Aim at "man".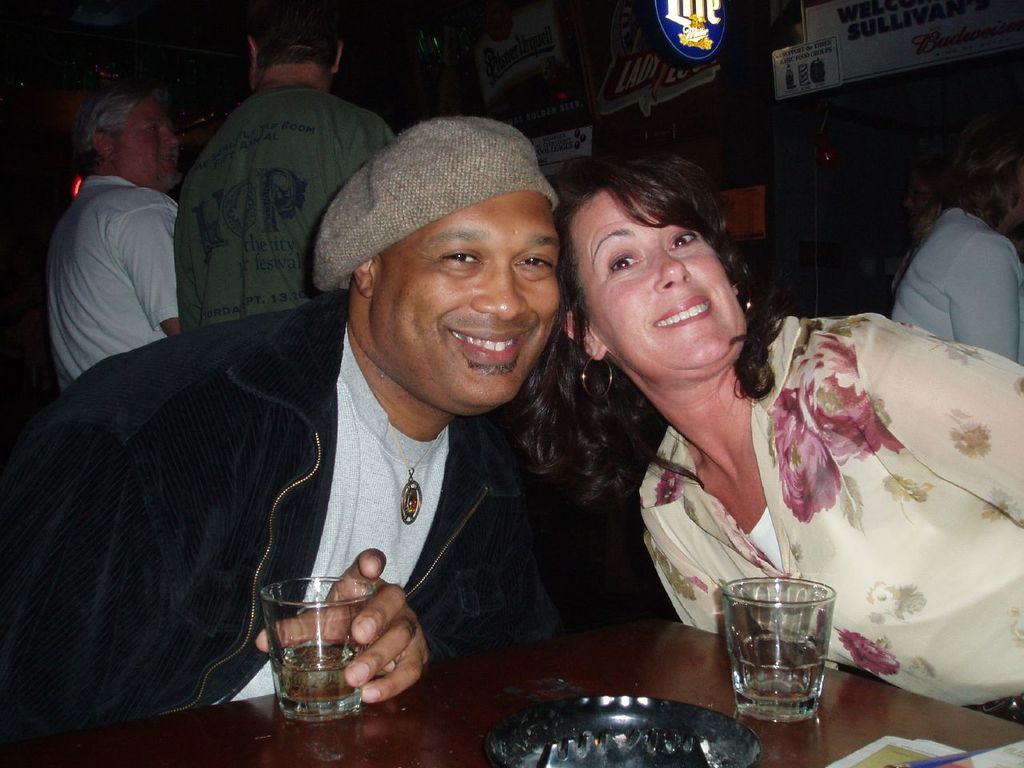
Aimed at l=54, t=106, r=625, b=722.
